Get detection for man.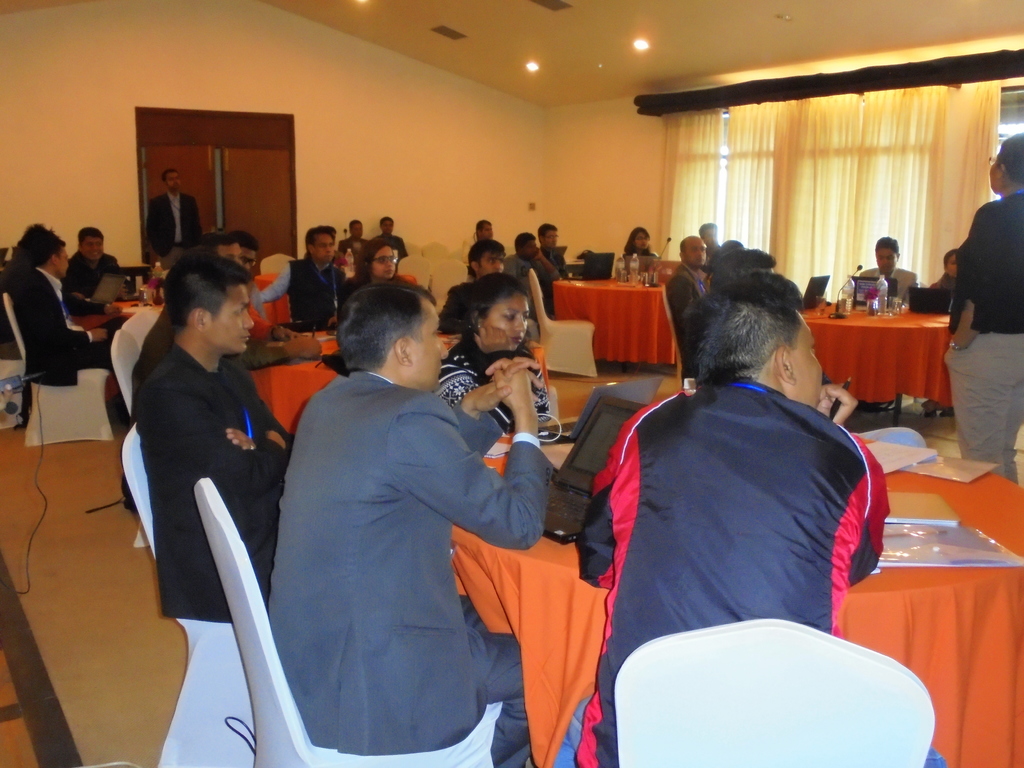
Detection: BBox(354, 236, 403, 287).
